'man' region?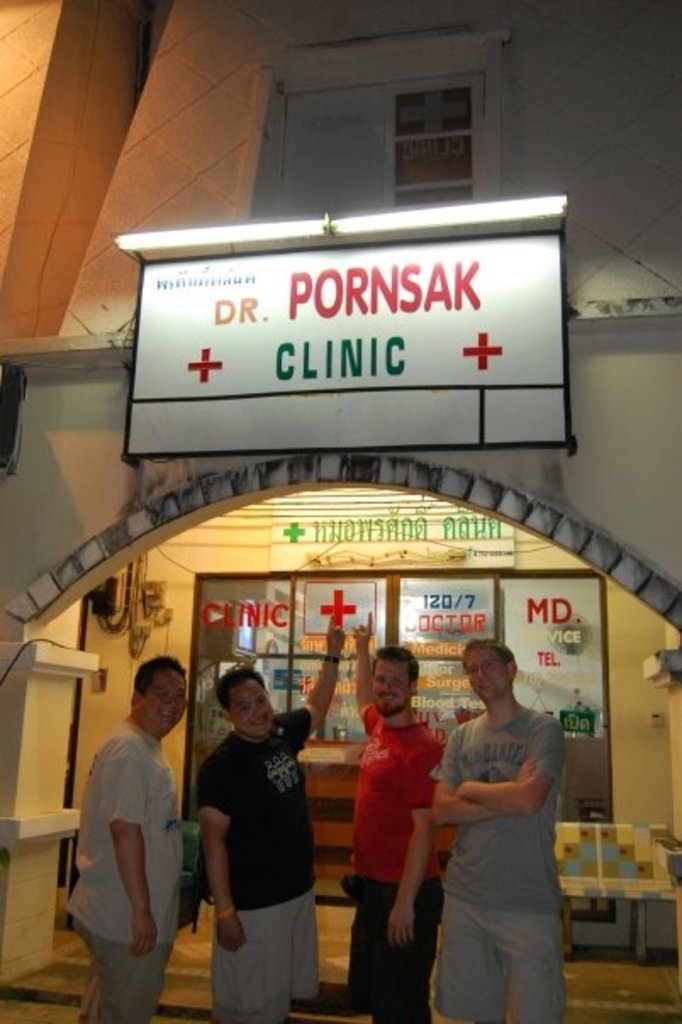
(x1=73, y1=659, x2=195, y2=1022)
